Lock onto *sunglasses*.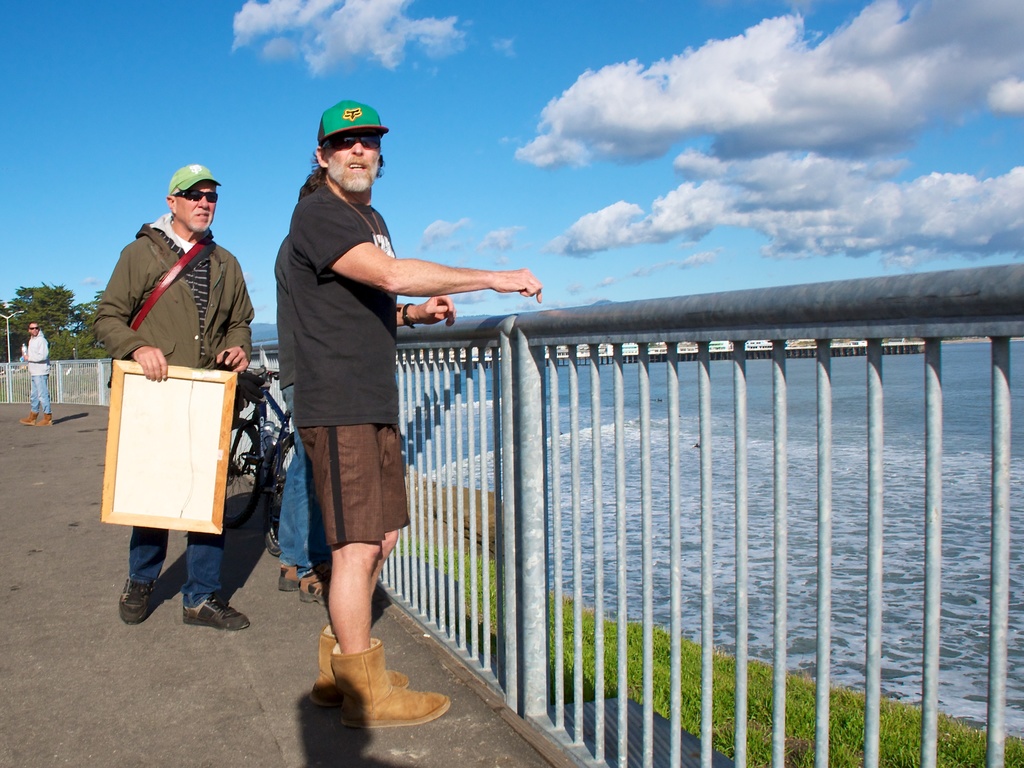
Locked: l=172, t=191, r=217, b=204.
